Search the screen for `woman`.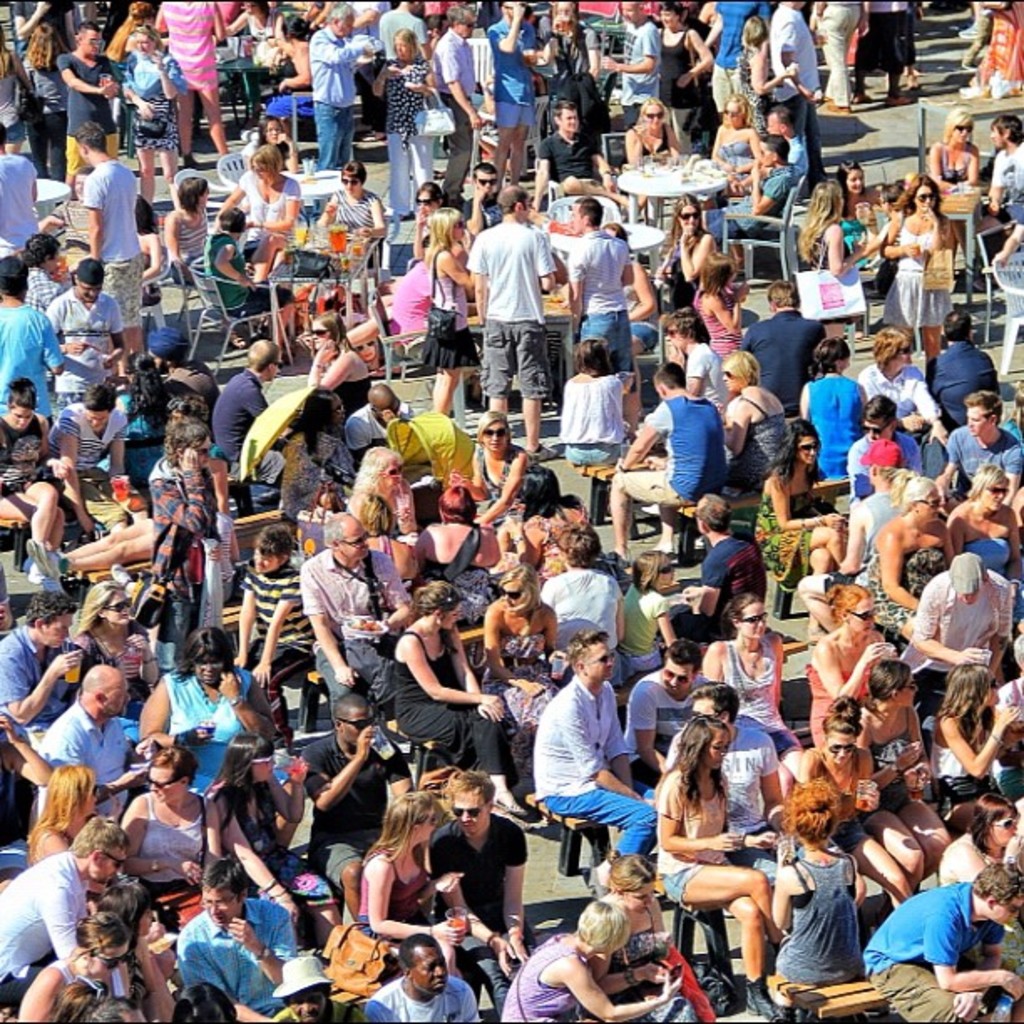
Found at (646, 708, 781, 1019).
